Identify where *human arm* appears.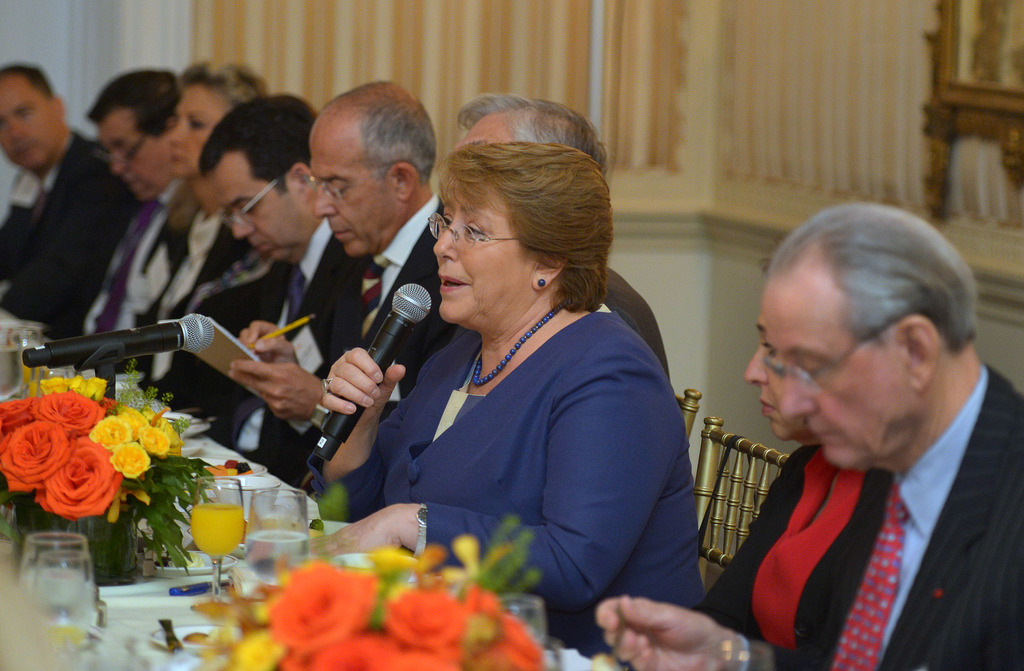
Appears at (298, 358, 680, 599).
